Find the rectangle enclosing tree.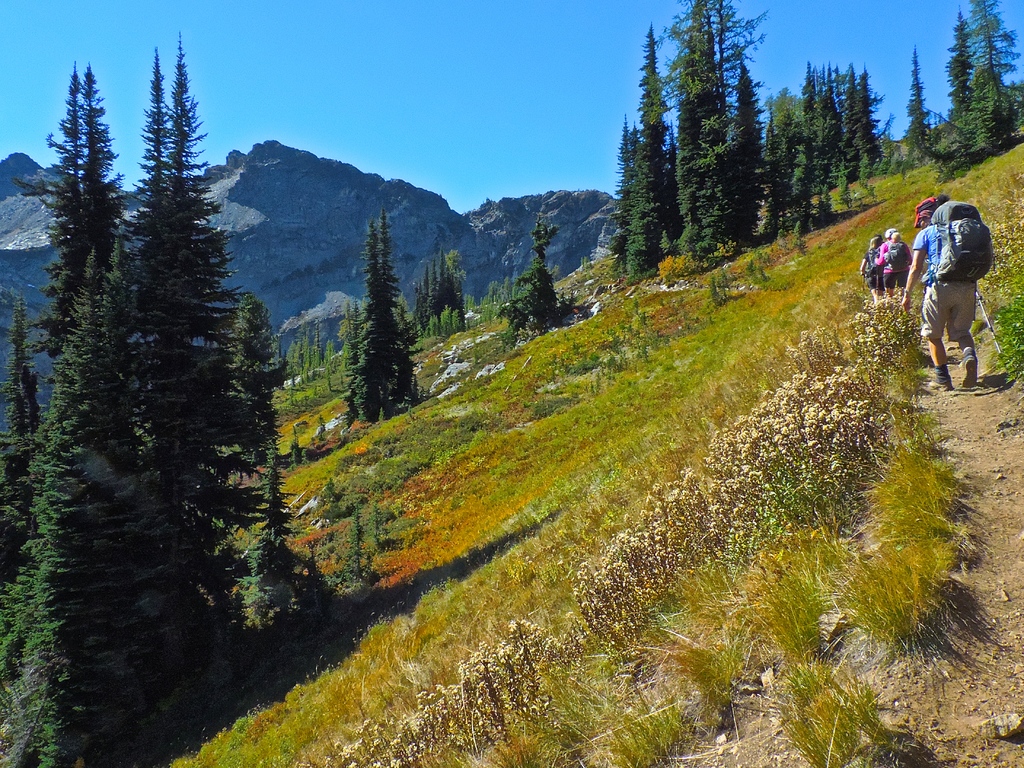
pyautogui.locateOnScreen(793, 225, 802, 250).
